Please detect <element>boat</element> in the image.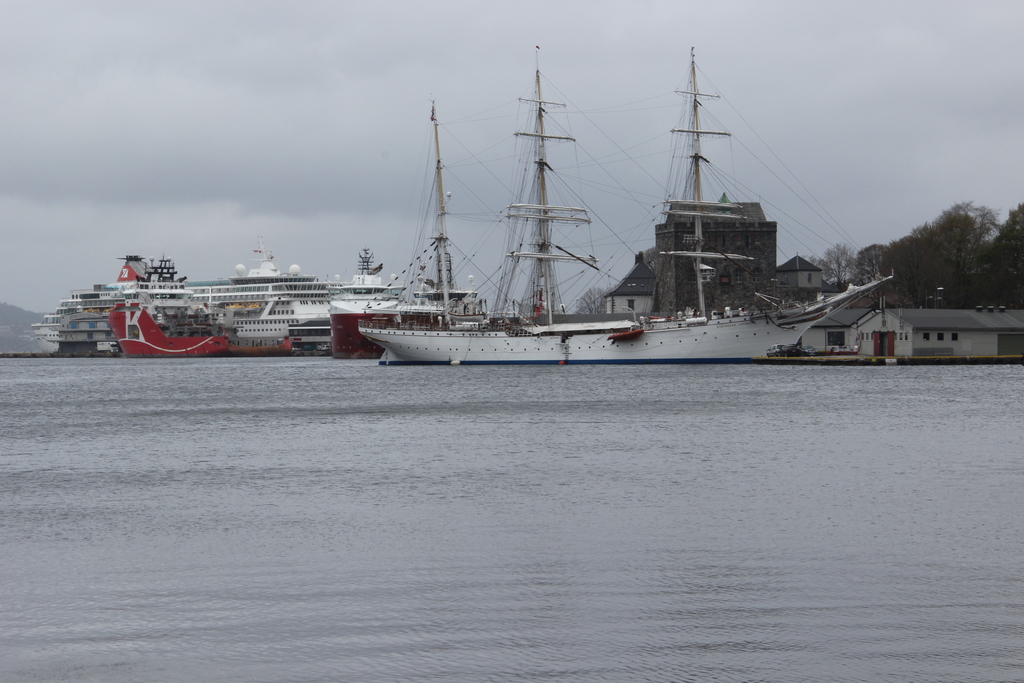
328,35,880,390.
